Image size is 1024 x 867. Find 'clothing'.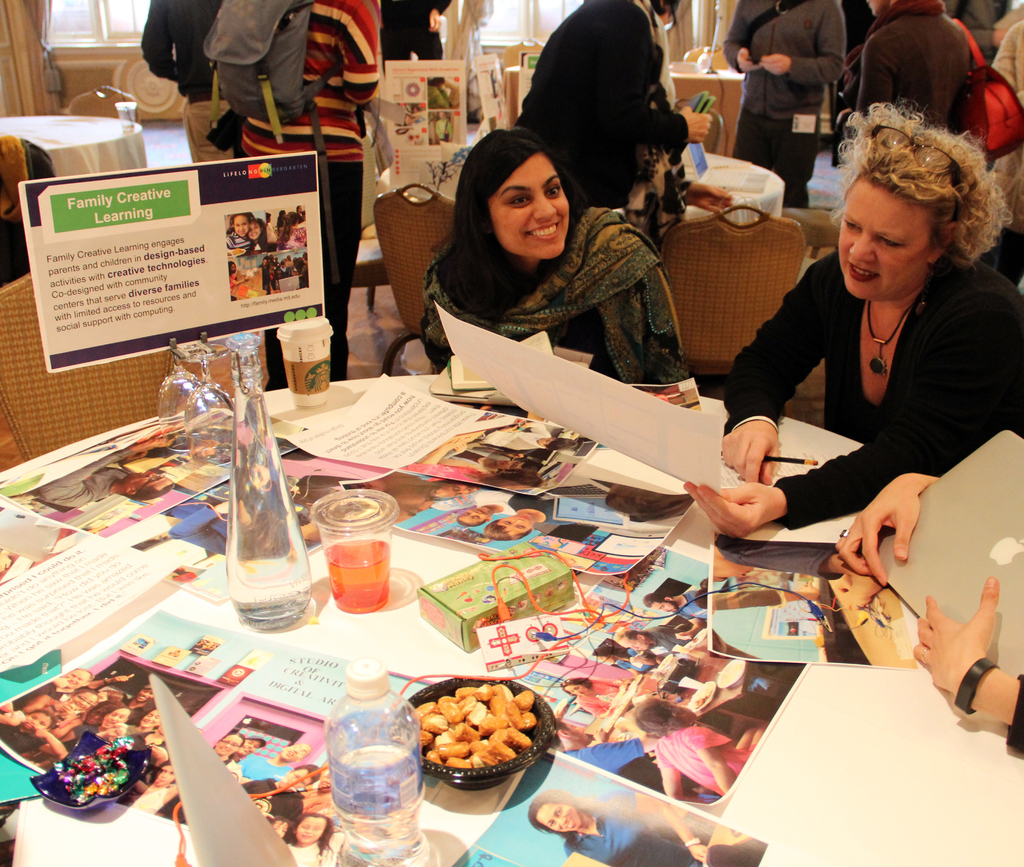
BBox(140, 0, 244, 158).
